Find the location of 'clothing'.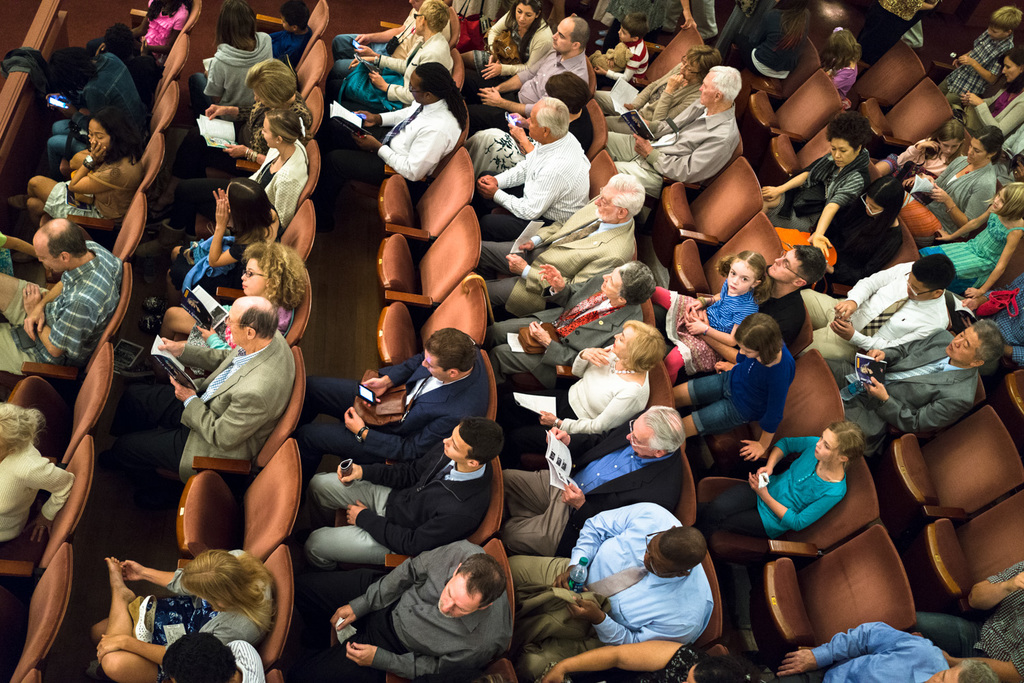
Location: 603/99/736/201.
